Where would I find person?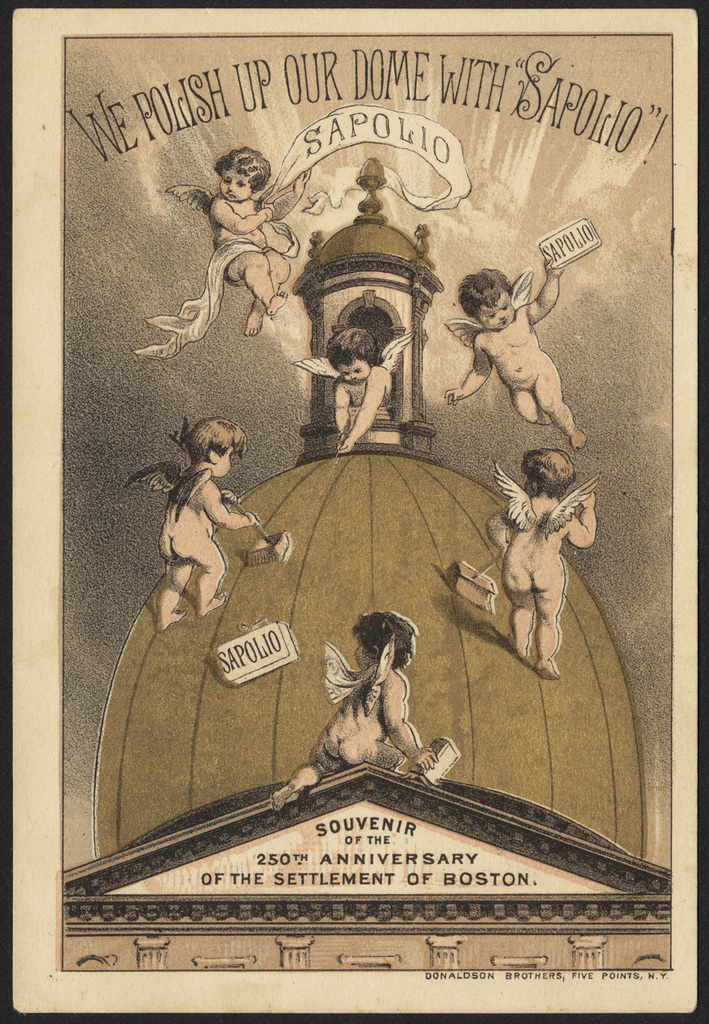
At x1=306 y1=605 x2=439 y2=801.
